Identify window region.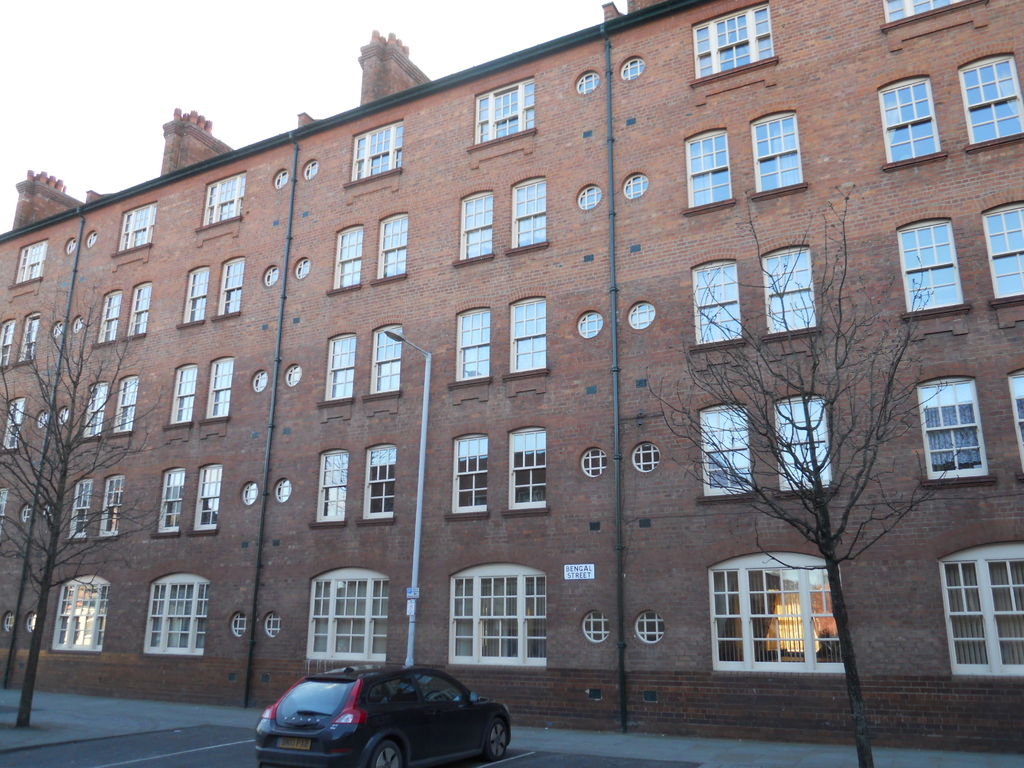
Region: 141:572:211:651.
